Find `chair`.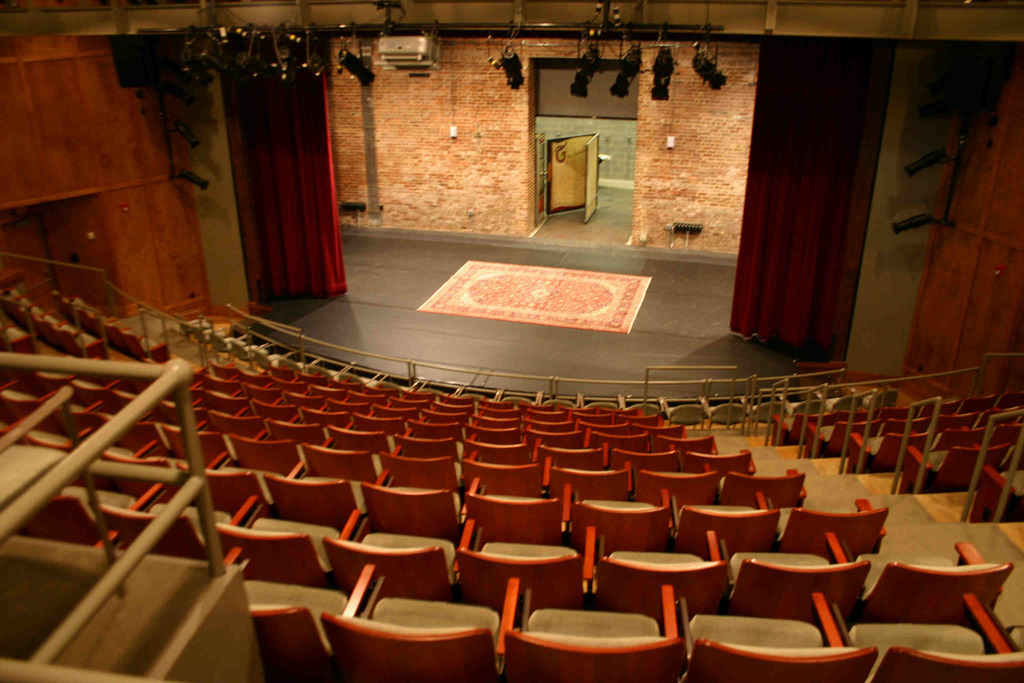
bbox(570, 488, 675, 564).
